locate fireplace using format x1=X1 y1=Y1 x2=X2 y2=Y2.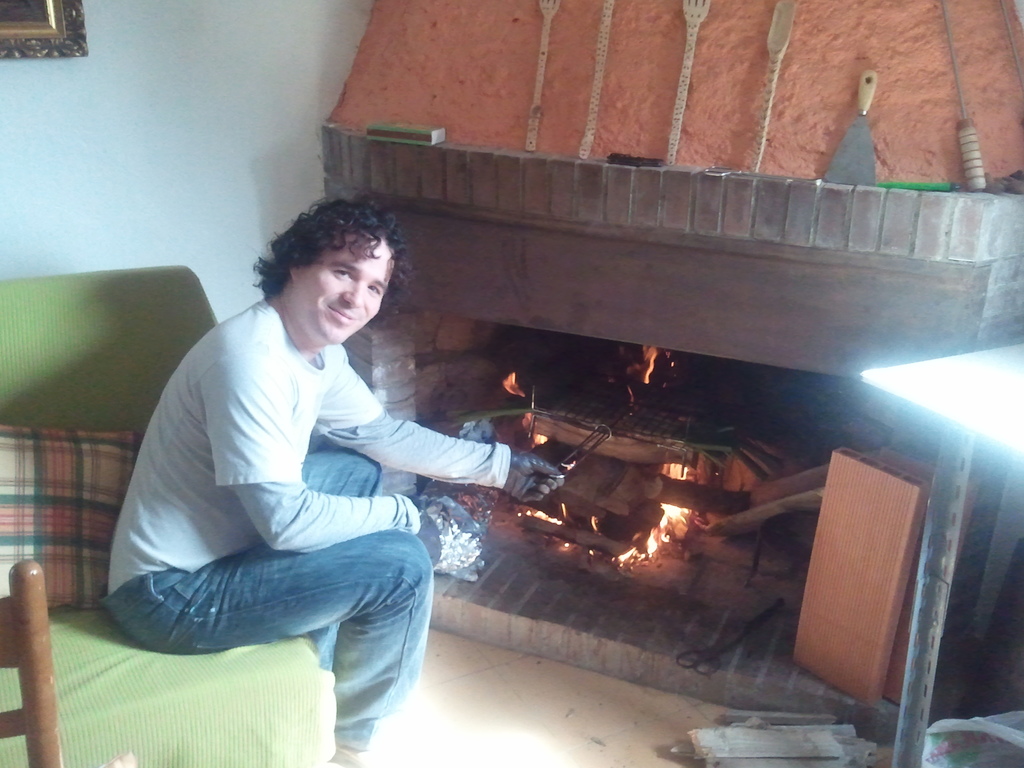
x1=323 y1=127 x2=1023 y2=712.
